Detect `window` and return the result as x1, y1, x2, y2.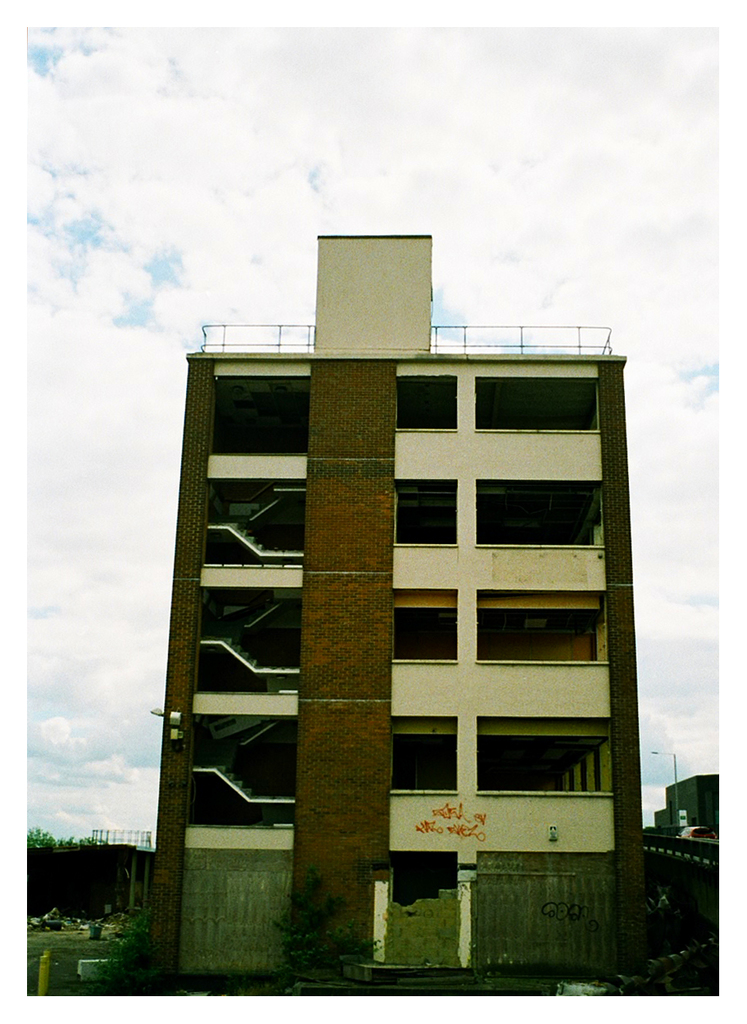
392, 718, 460, 796.
